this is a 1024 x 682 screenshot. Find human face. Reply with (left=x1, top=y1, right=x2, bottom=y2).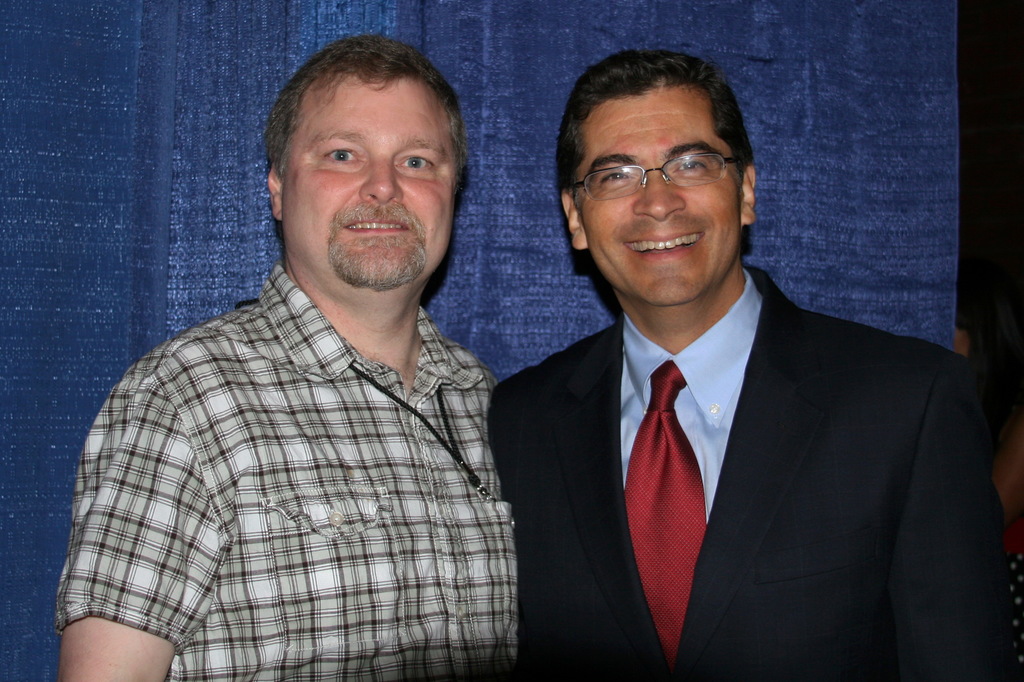
(left=284, top=76, right=451, bottom=285).
